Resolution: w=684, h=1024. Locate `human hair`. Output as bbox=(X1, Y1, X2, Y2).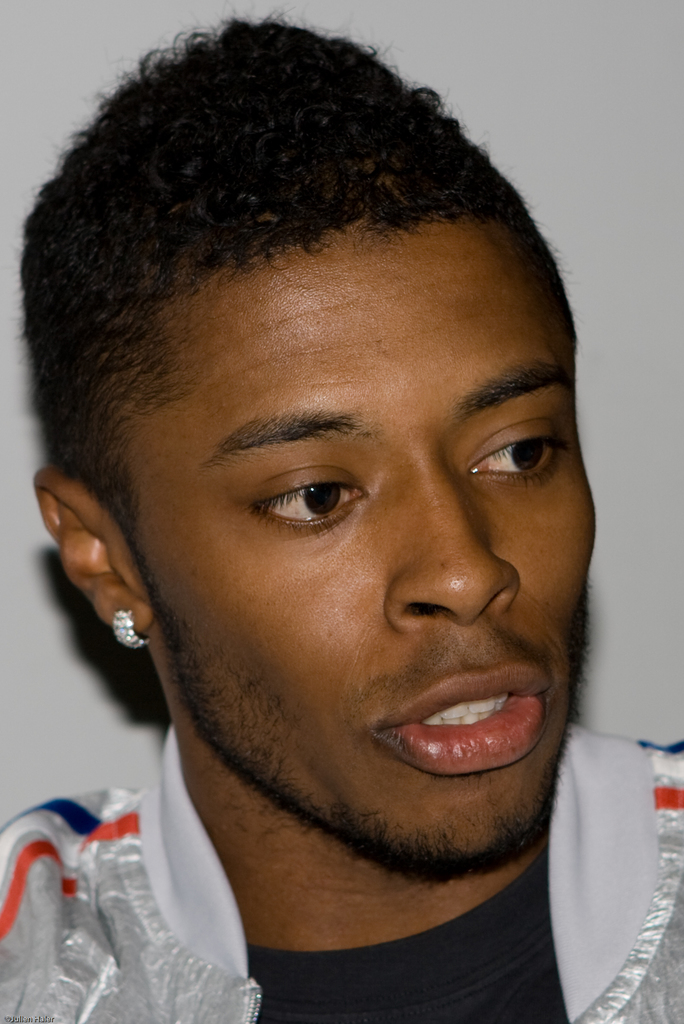
bbox=(3, 43, 577, 566).
